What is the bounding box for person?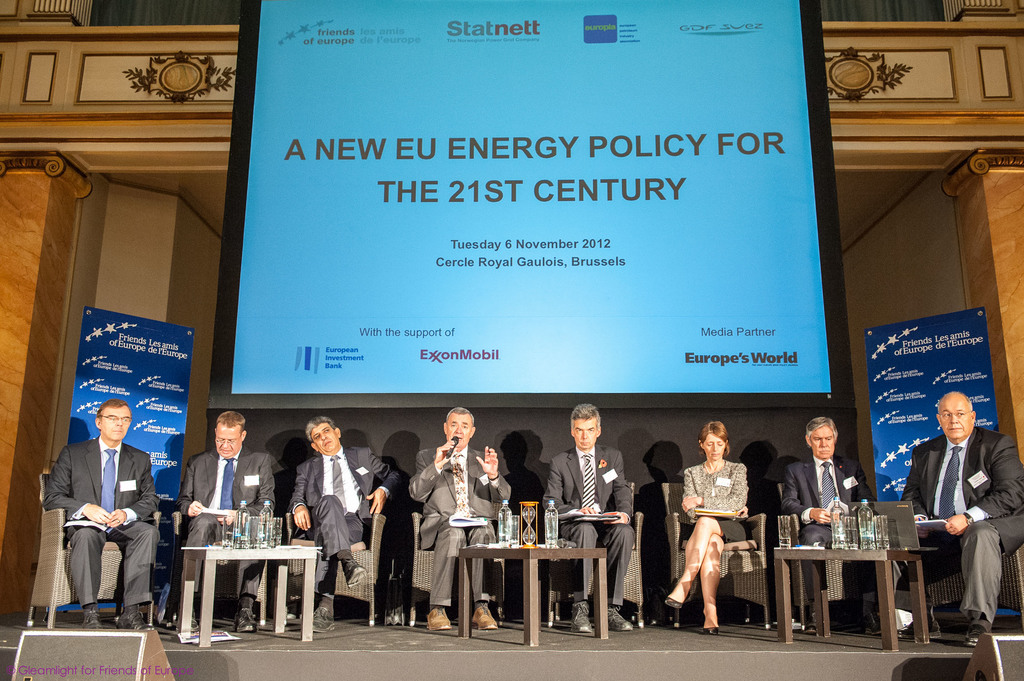
[x1=904, y1=392, x2=1023, y2=647].
